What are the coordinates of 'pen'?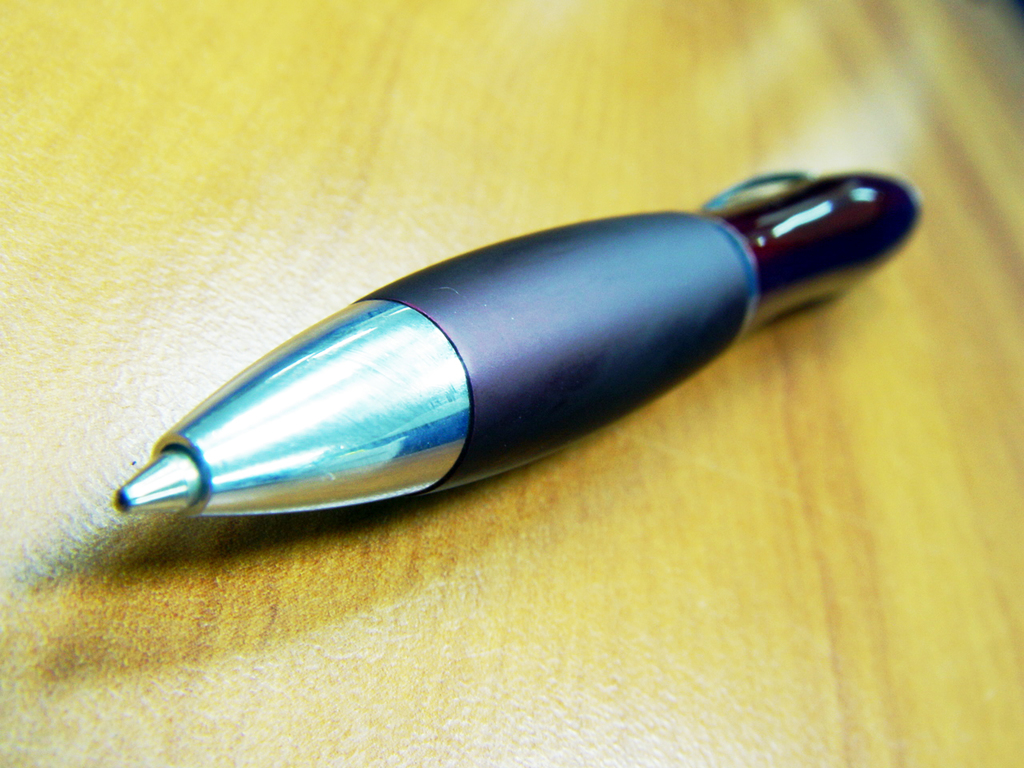
Rect(114, 165, 923, 515).
